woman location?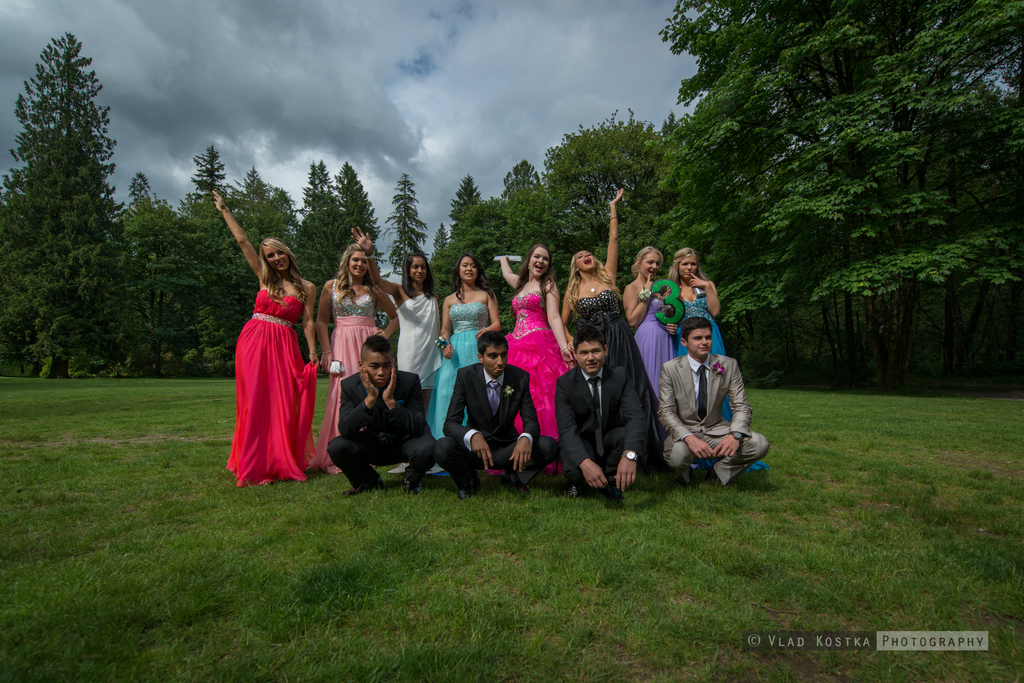
x1=621, y1=247, x2=677, y2=405
